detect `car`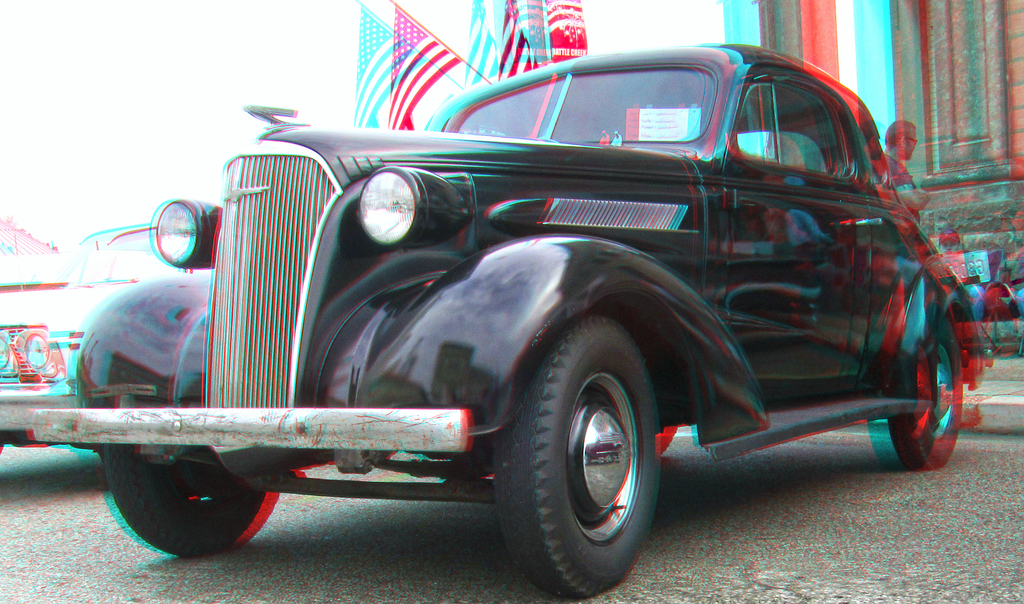
bbox(0, 225, 182, 453)
